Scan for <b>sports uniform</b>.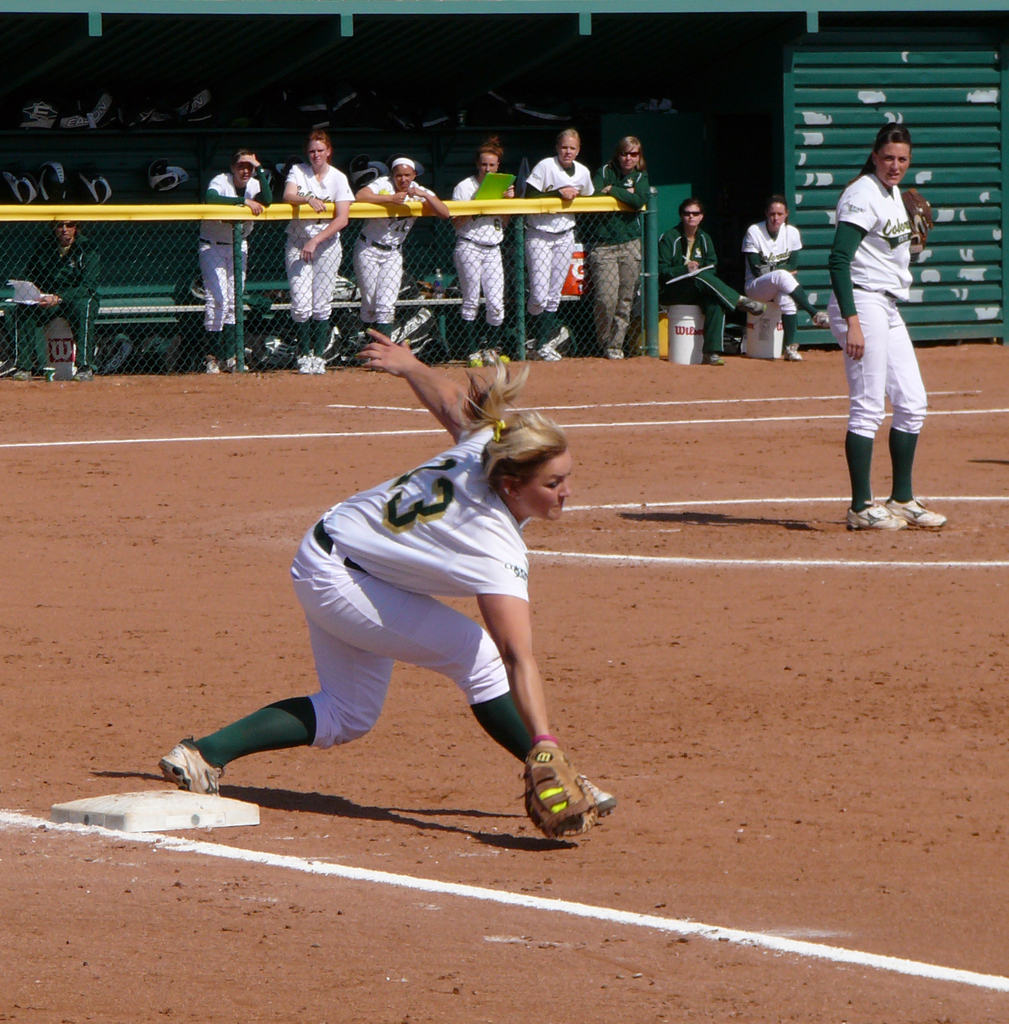
Scan result: 585/161/646/340.
